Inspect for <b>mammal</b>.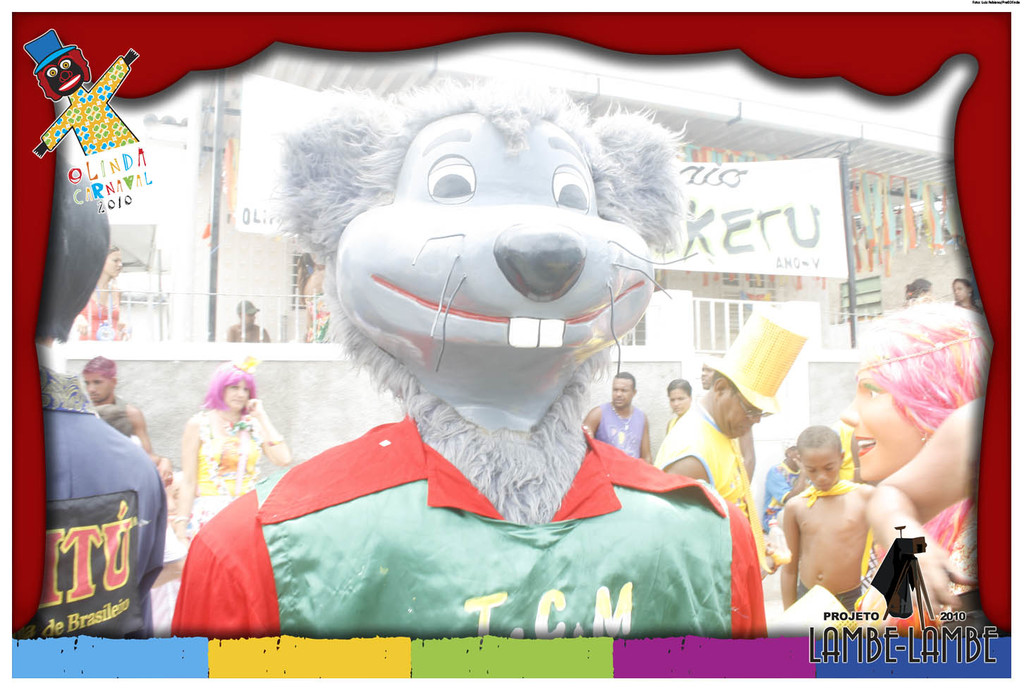
Inspection: [left=580, top=368, right=658, bottom=463].
